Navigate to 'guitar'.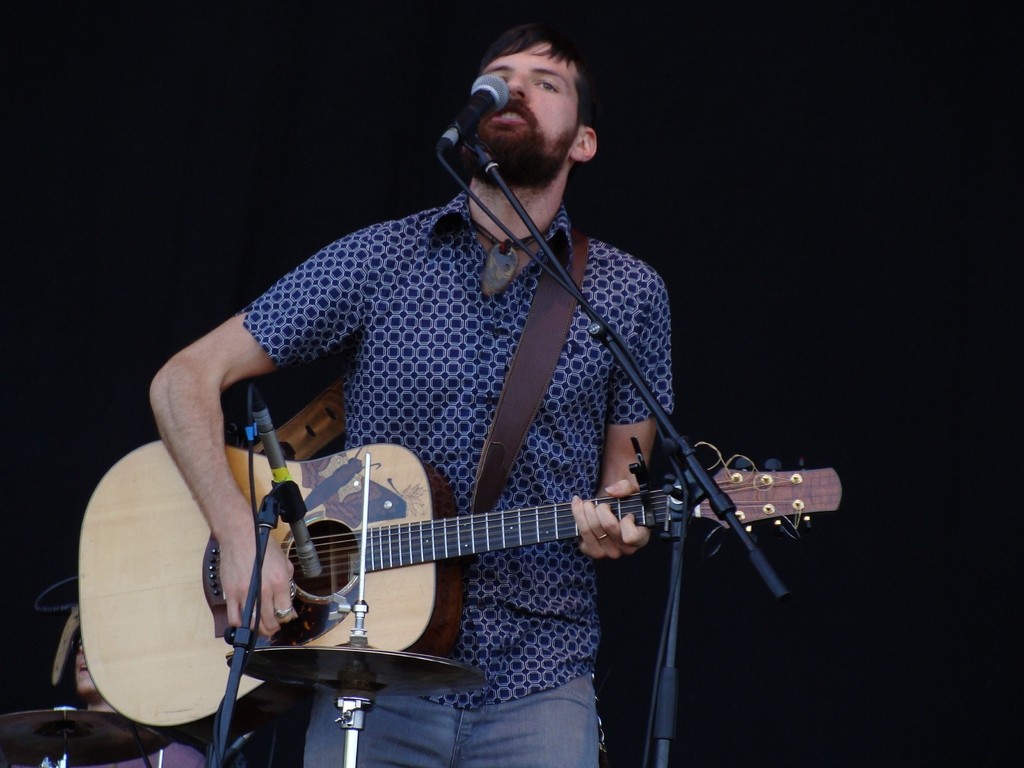
Navigation target: <box>74,438,842,733</box>.
